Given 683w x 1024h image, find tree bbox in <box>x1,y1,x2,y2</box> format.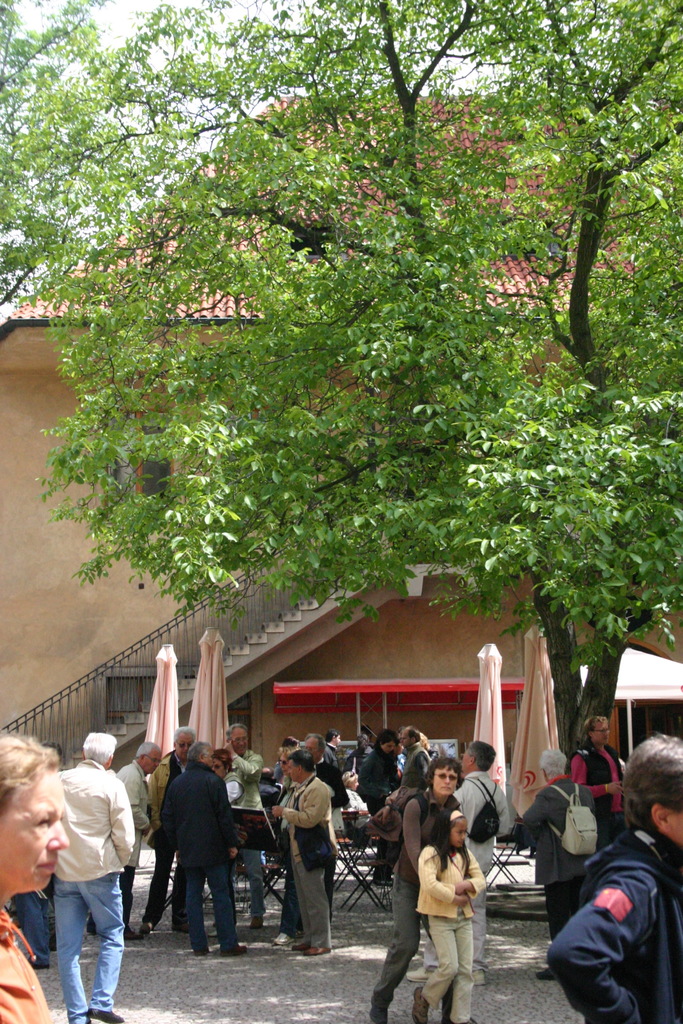
<box>50,26,634,874</box>.
